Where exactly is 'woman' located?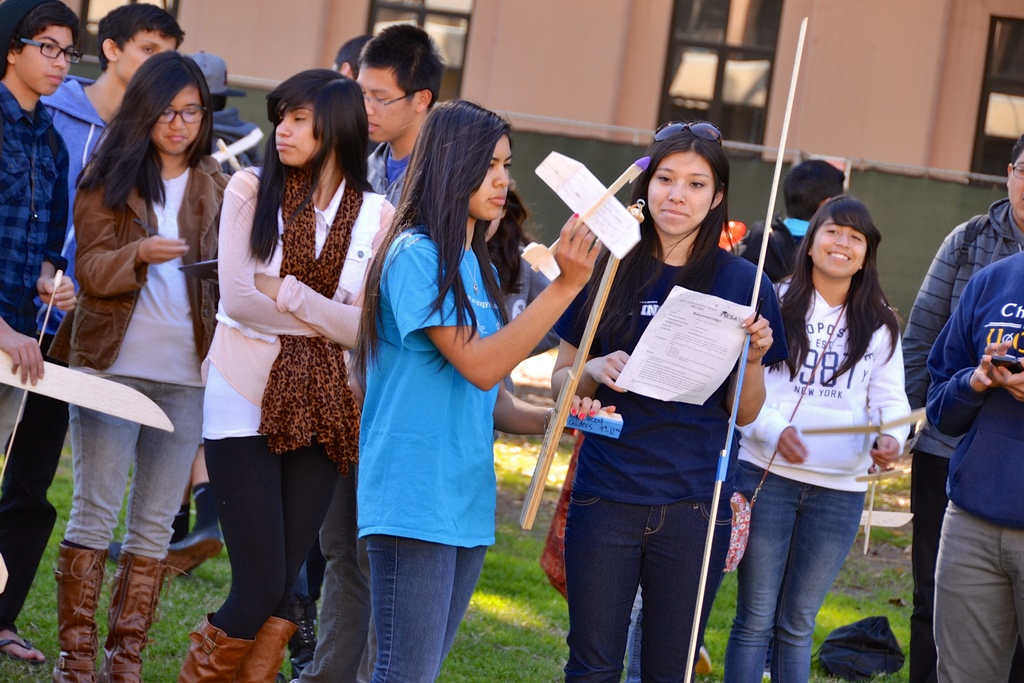
Its bounding box is select_region(547, 122, 787, 682).
